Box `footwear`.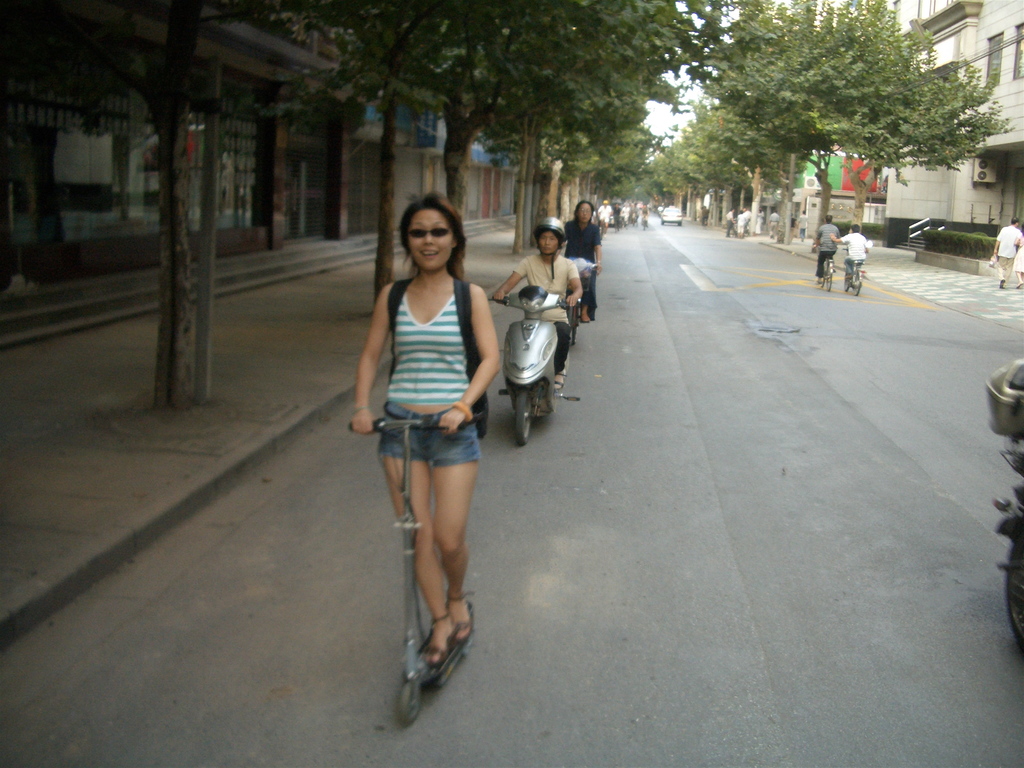
l=444, t=589, r=483, b=646.
